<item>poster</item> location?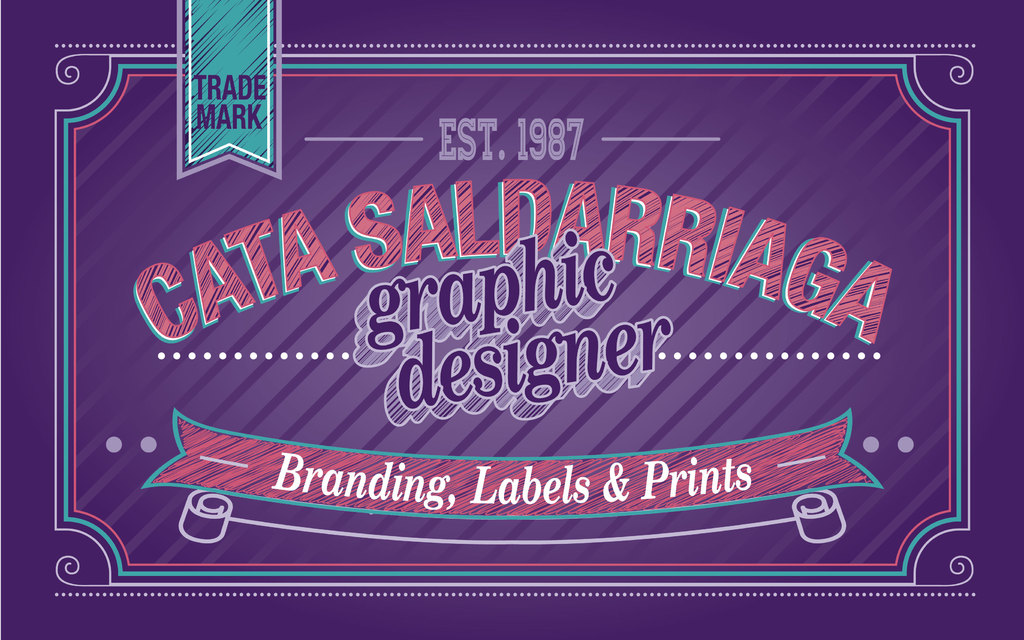
region(0, 0, 1023, 639)
